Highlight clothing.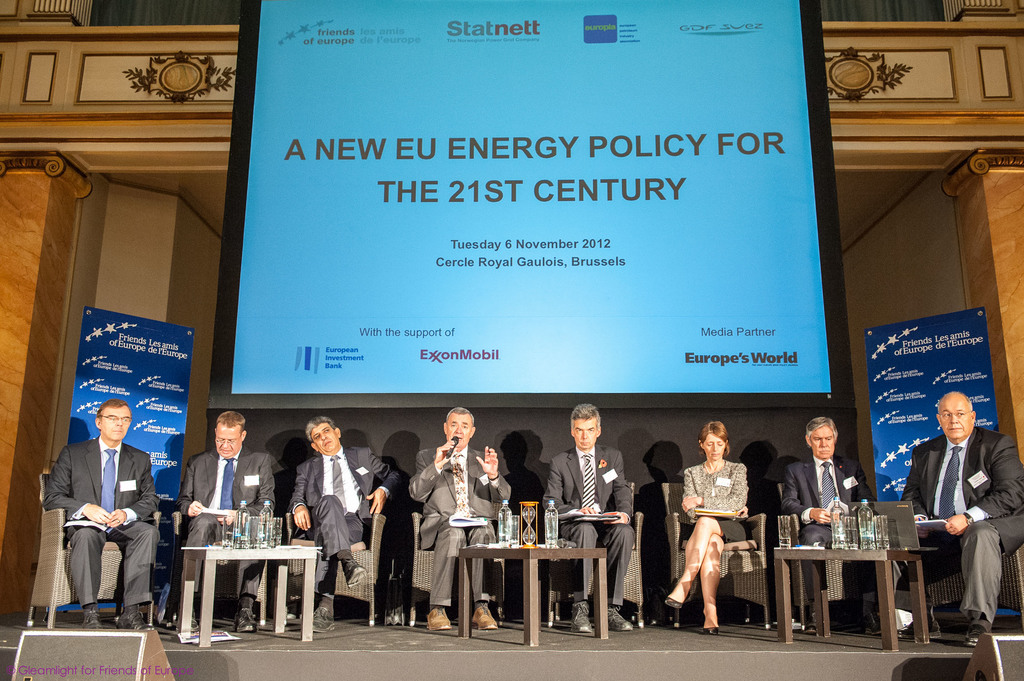
Highlighted region: <region>541, 442, 637, 605</region>.
